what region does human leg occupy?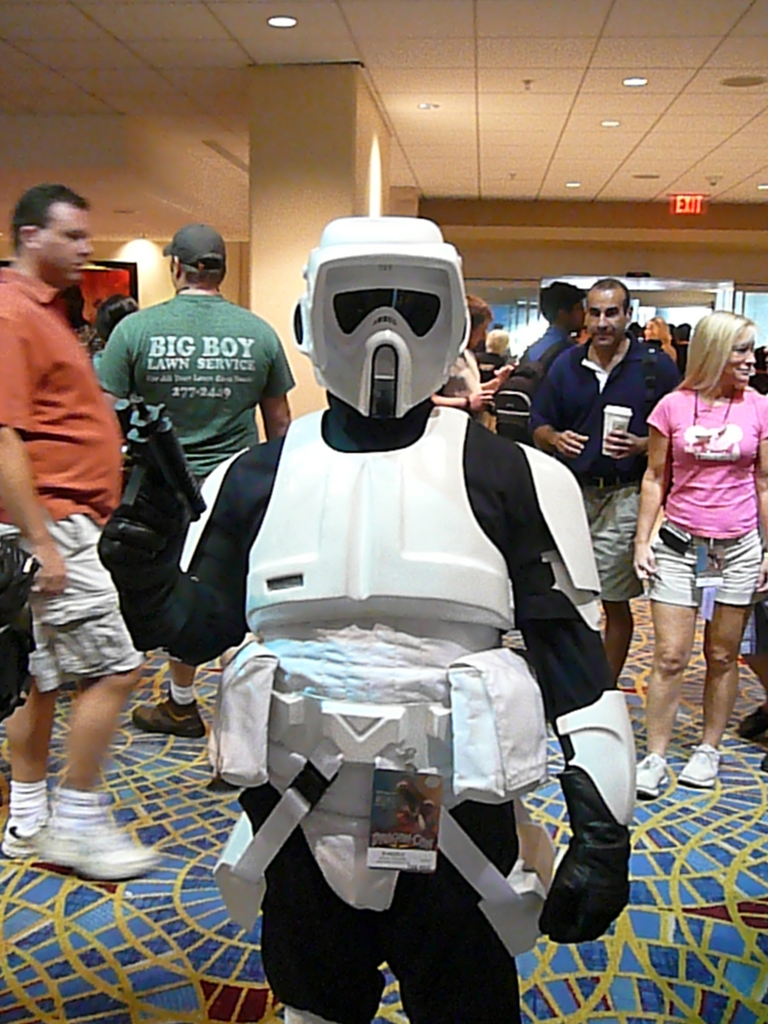
box(632, 518, 694, 798).
